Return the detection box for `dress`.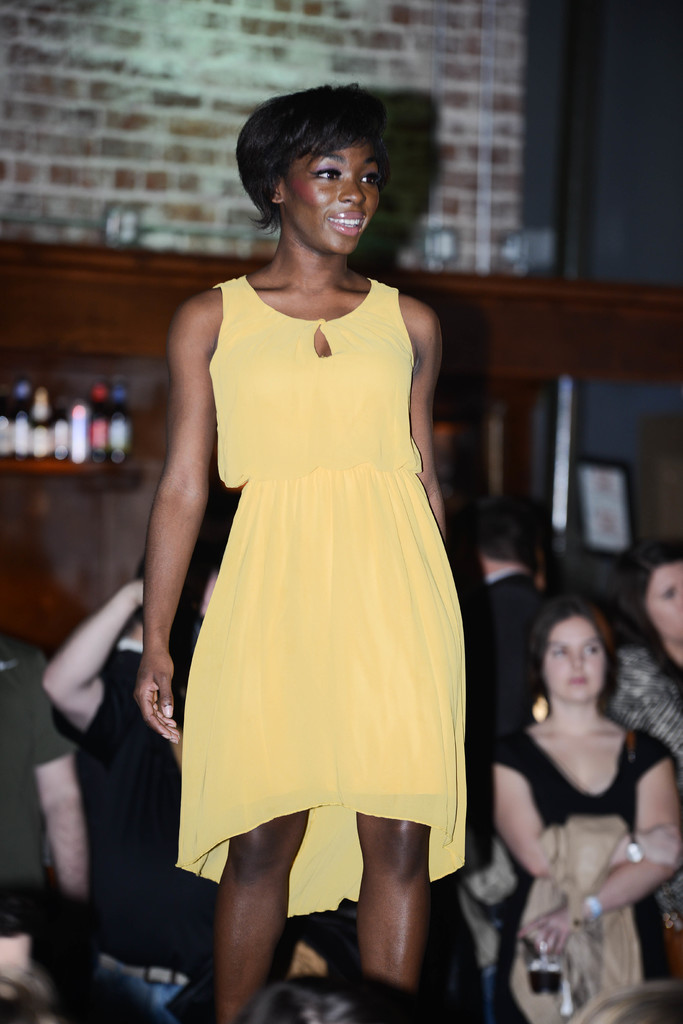
<region>174, 272, 468, 923</region>.
